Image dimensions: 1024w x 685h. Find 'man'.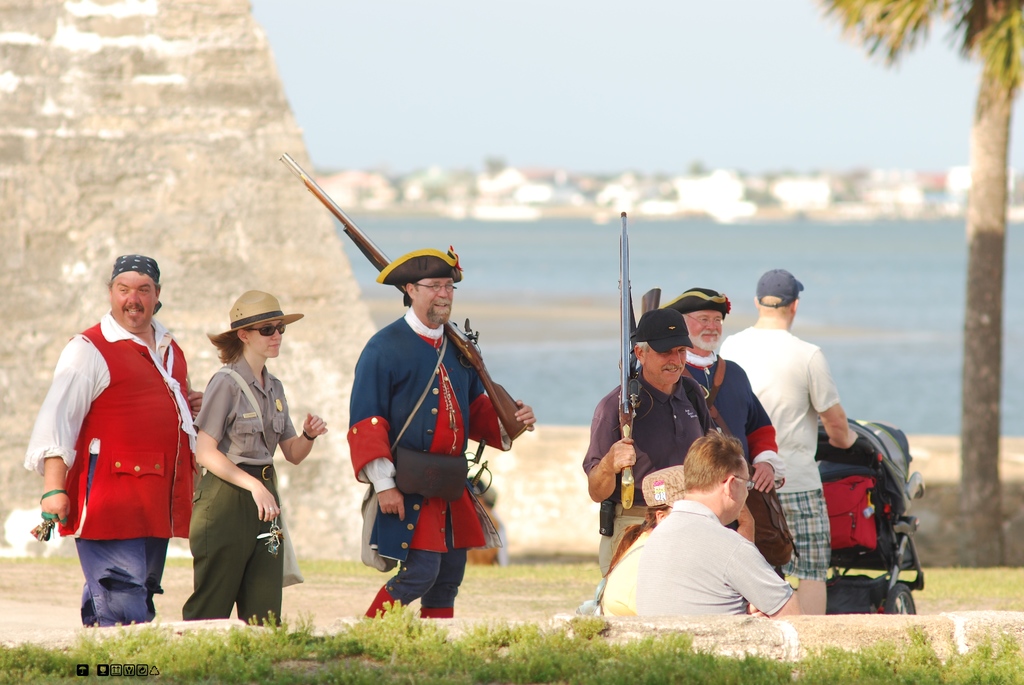
344 249 536 620.
